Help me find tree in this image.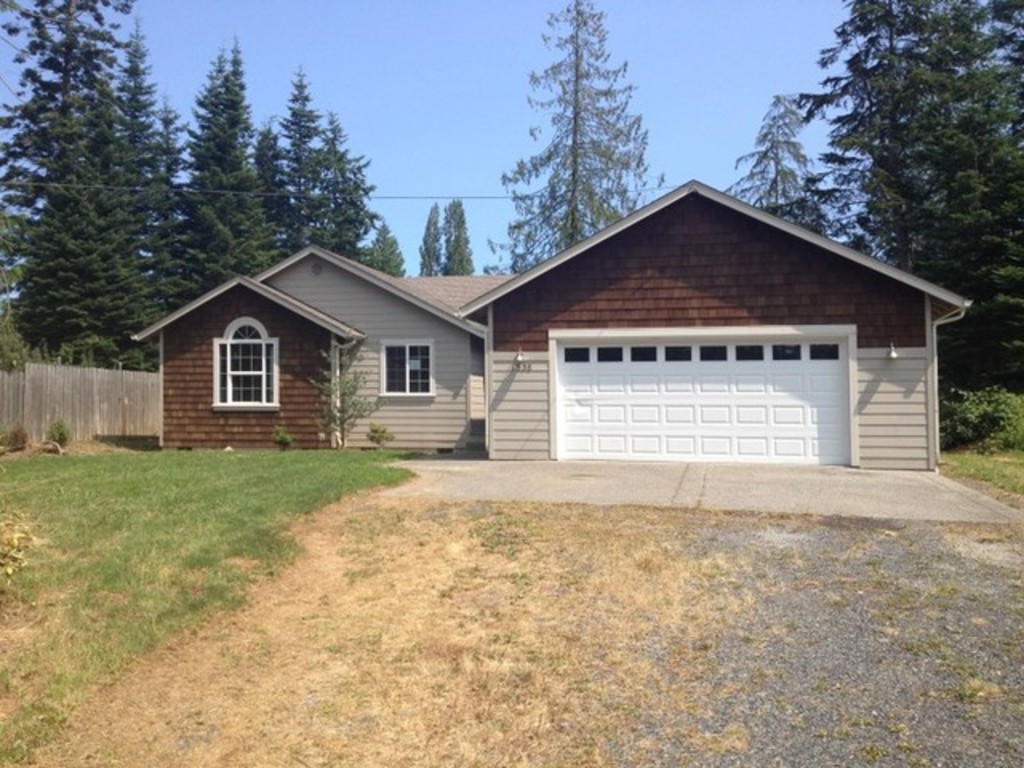
Found it: 802,0,982,386.
